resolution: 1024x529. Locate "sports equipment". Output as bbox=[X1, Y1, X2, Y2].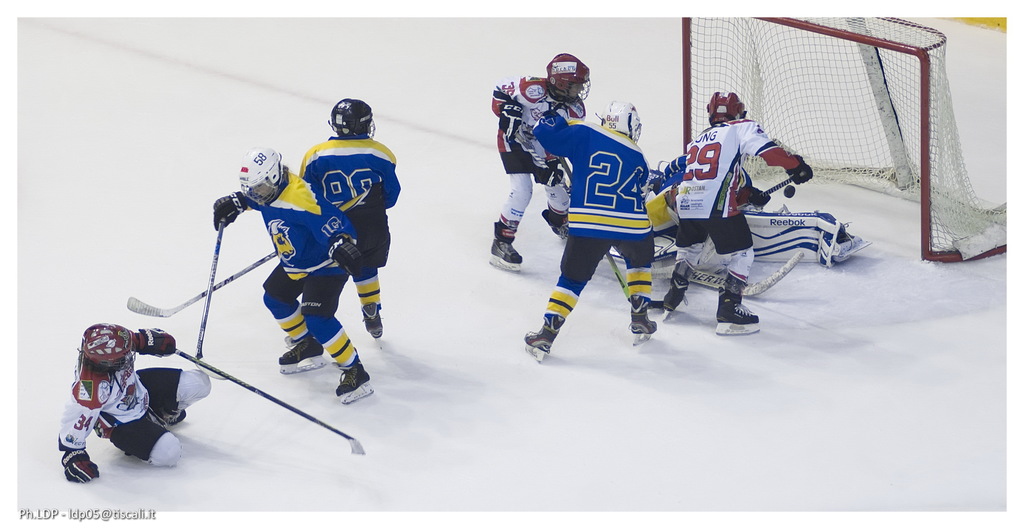
bbox=[330, 97, 373, 138].
